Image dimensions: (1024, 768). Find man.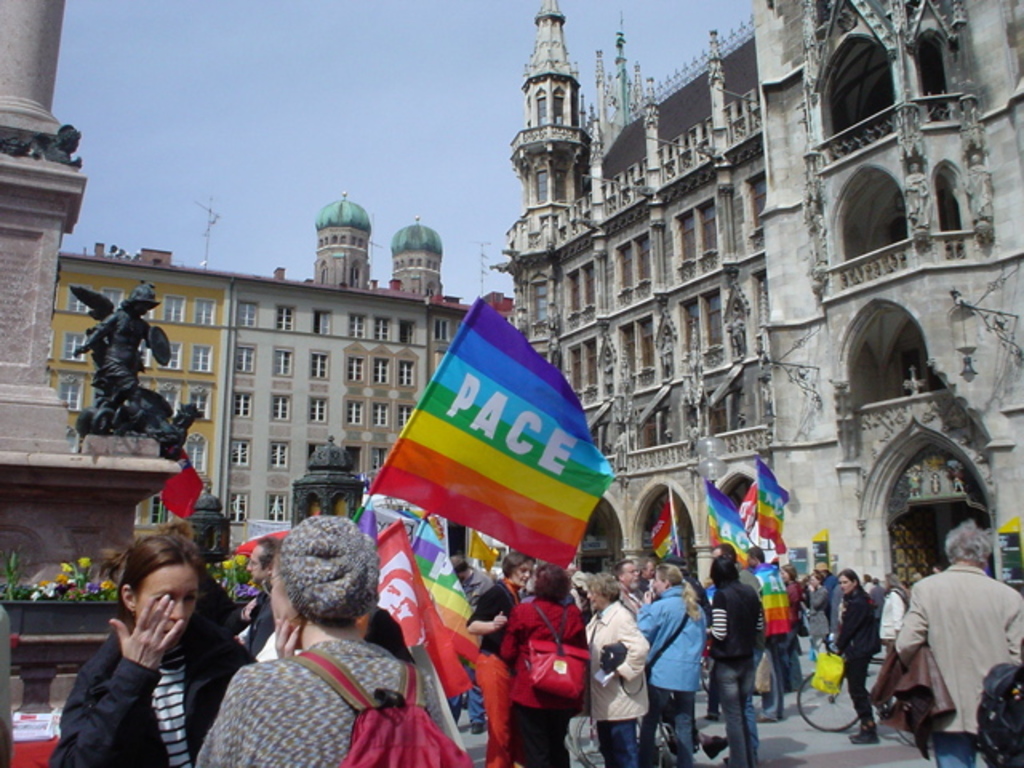
left=715, top=541, right=762, bottom=587.
